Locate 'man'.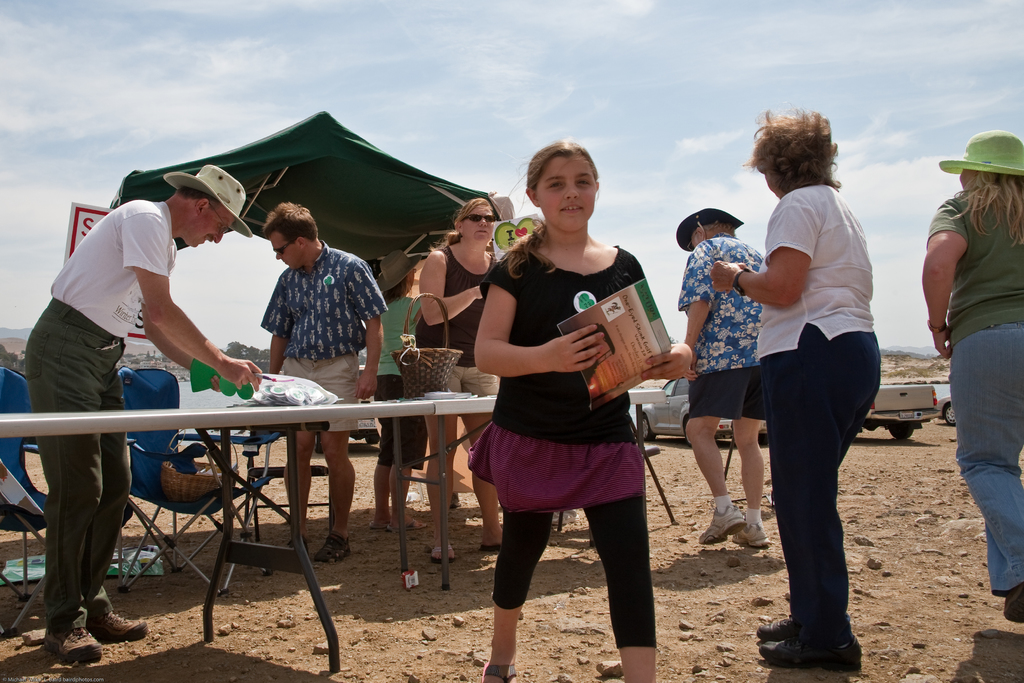
Bounding box: <region>28, 152, 253, 617</region>.
